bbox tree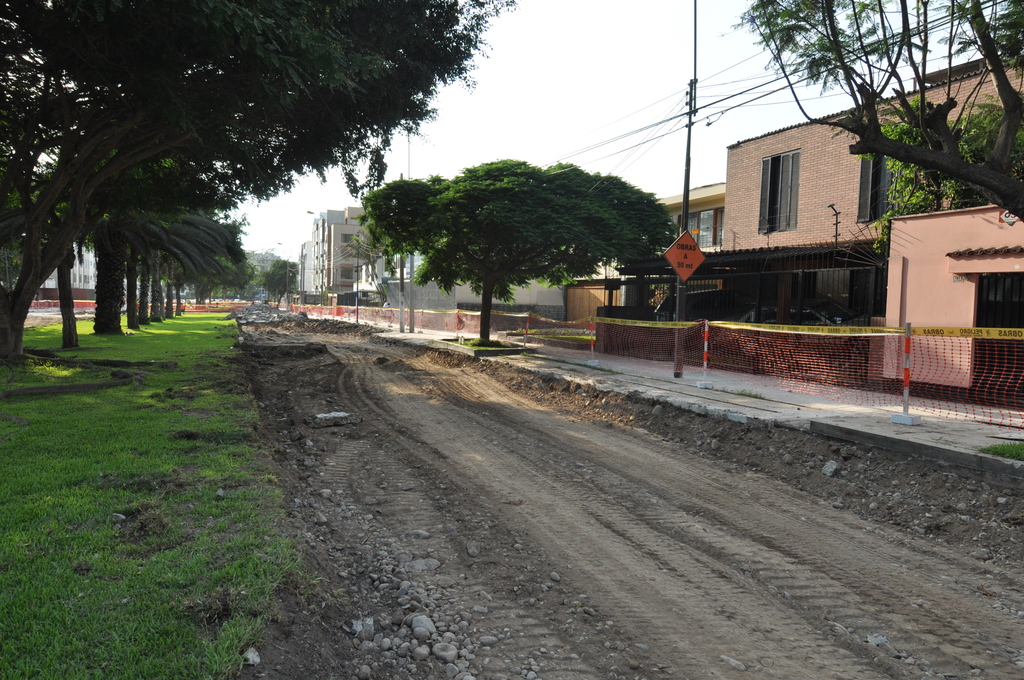
<bbox>726, 0, 1023, 270</bbox>
